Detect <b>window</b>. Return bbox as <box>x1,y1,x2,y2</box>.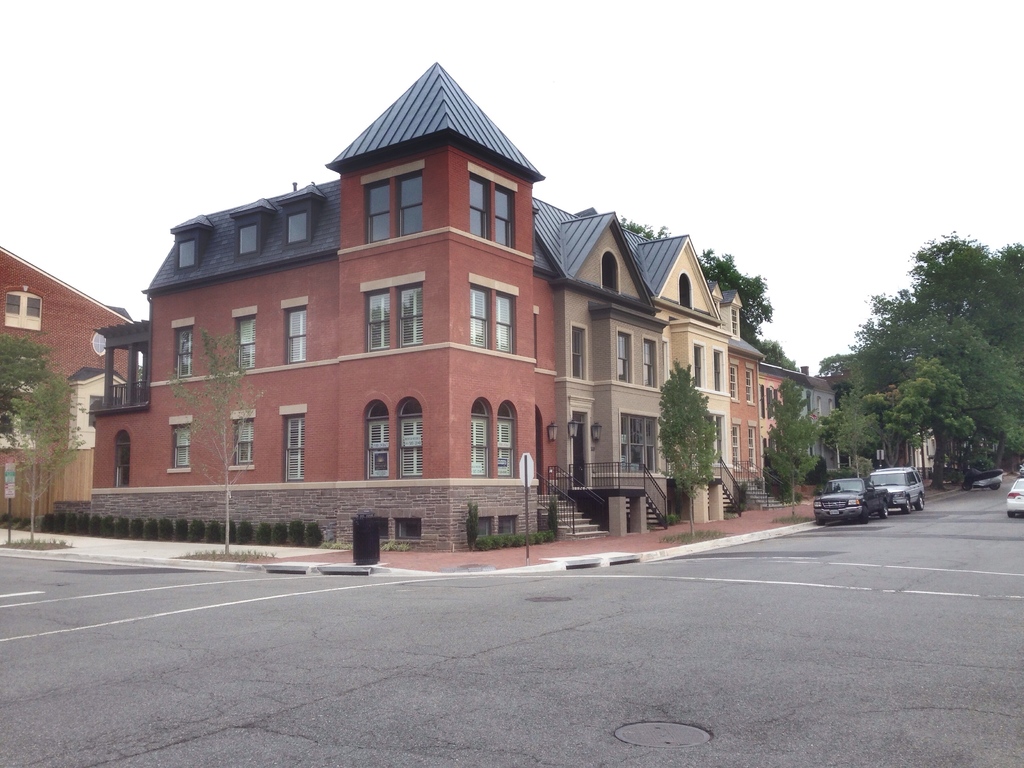
<box>616,331,630,383</box>.
